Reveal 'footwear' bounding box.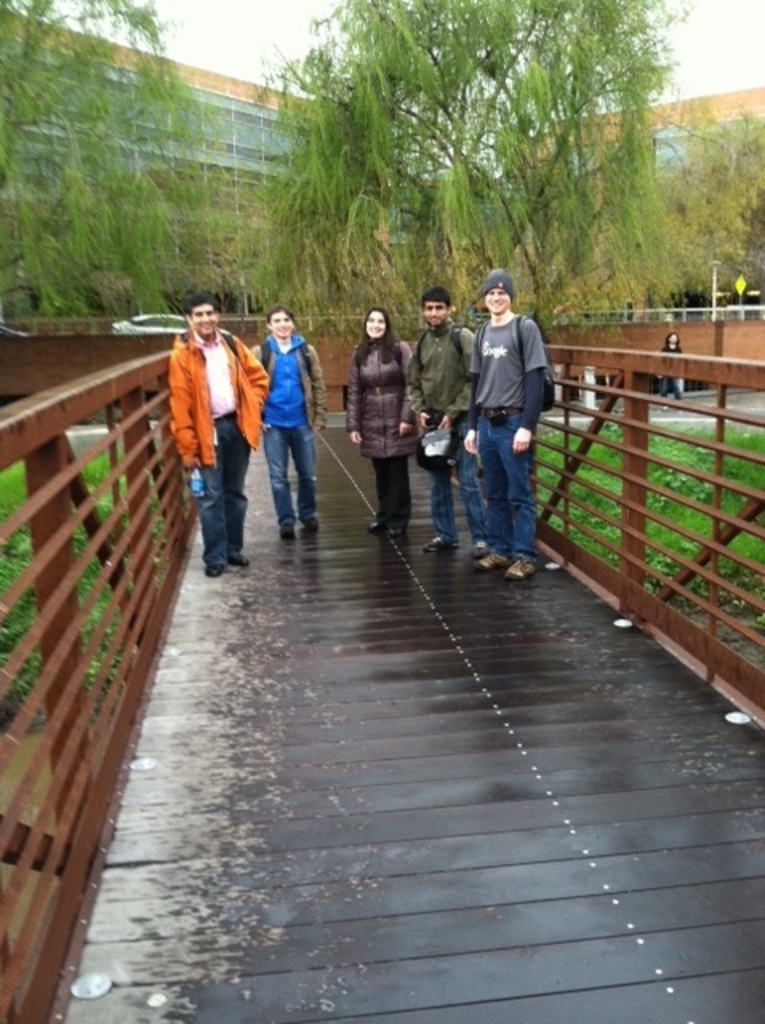
Revealed: (307,515,325,534).
